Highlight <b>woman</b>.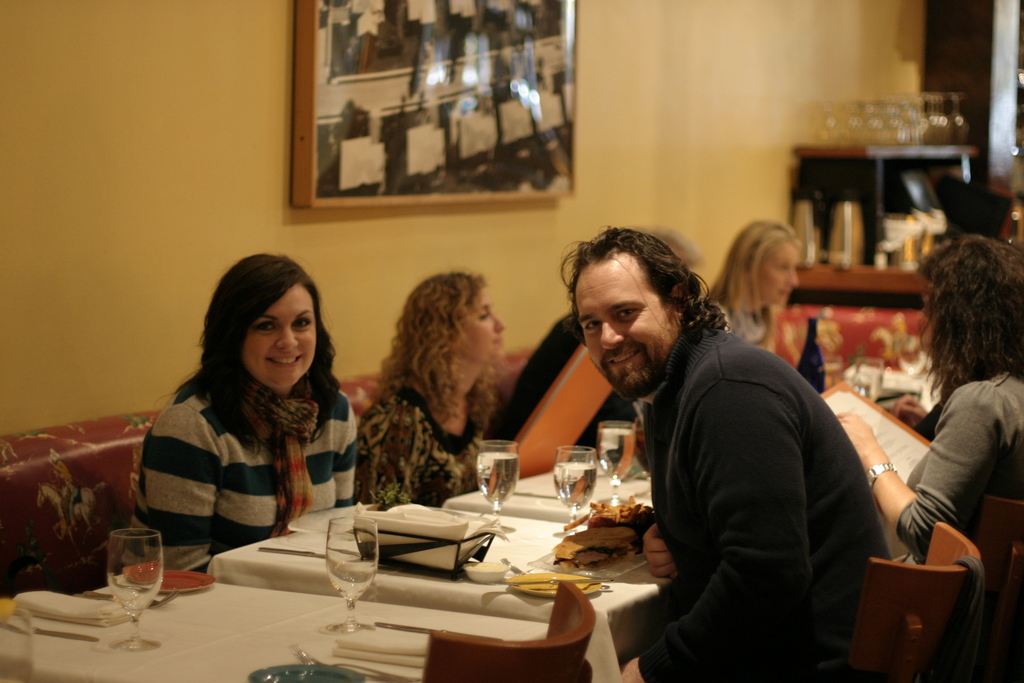
Highlighted region: box=[132, 261, 365, 577].
